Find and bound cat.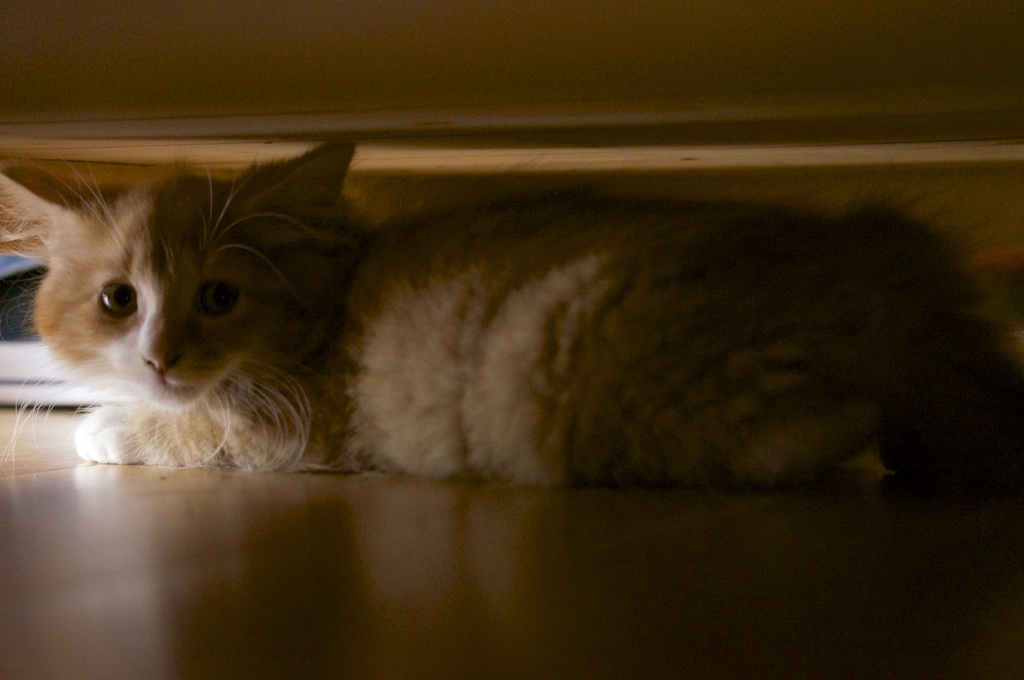
Bound: crop(0, 130, 1018, 491).
